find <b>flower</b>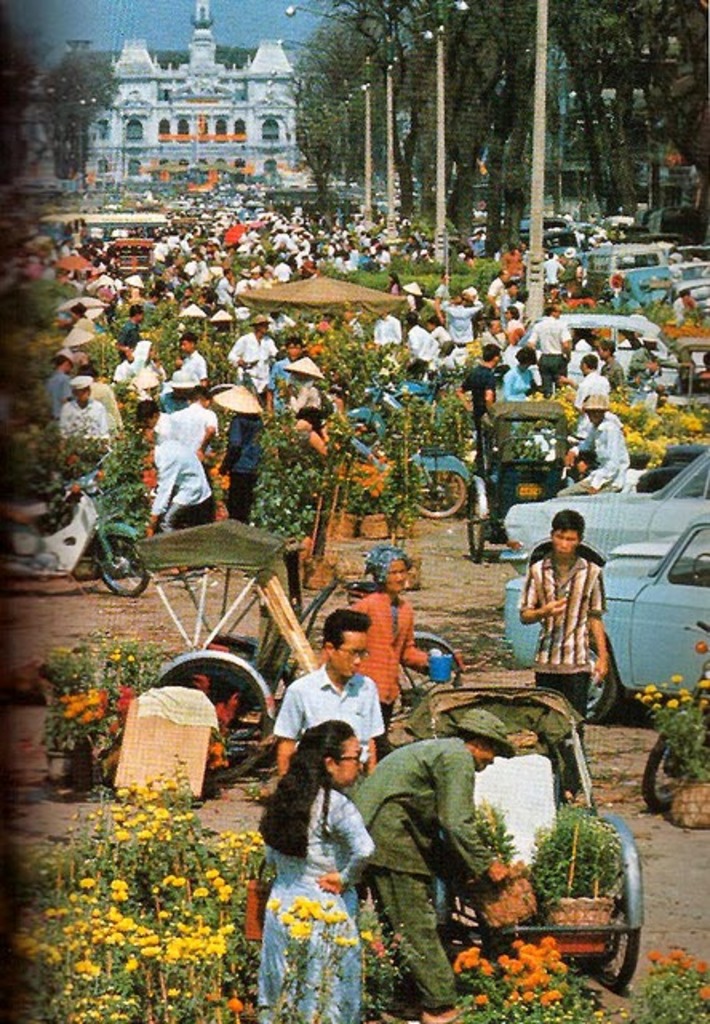
rect(225, 1002, 241, 1016)
